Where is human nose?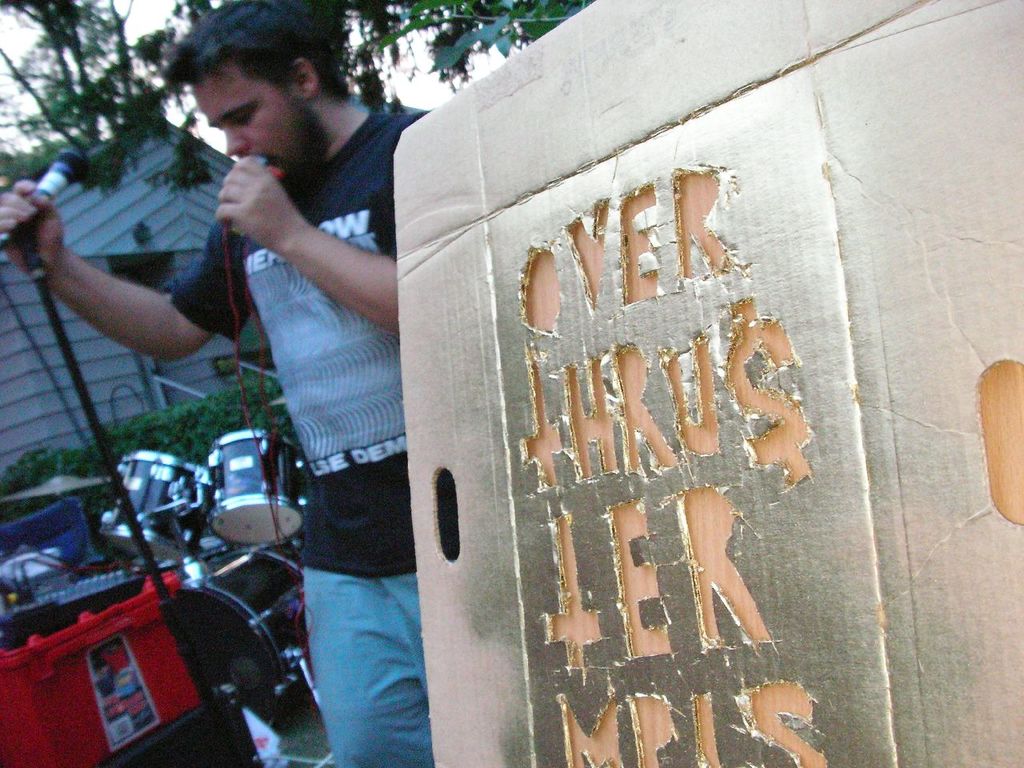
(223,126,250,158).
